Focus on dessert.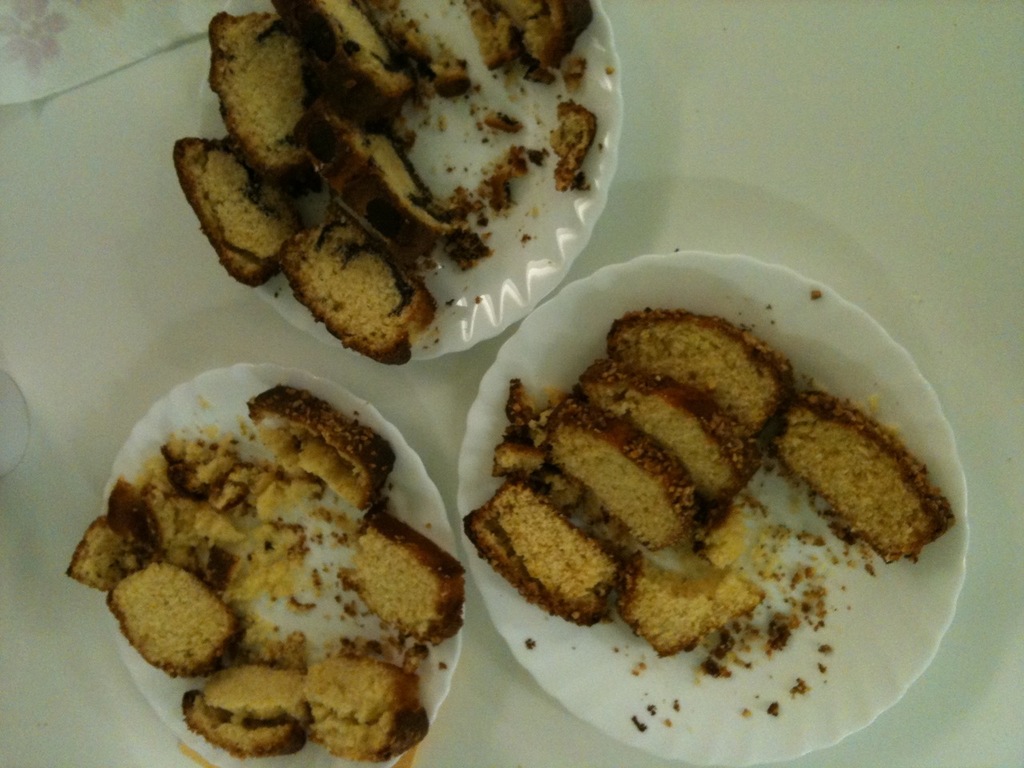
Focused at 770:391:945:573.
